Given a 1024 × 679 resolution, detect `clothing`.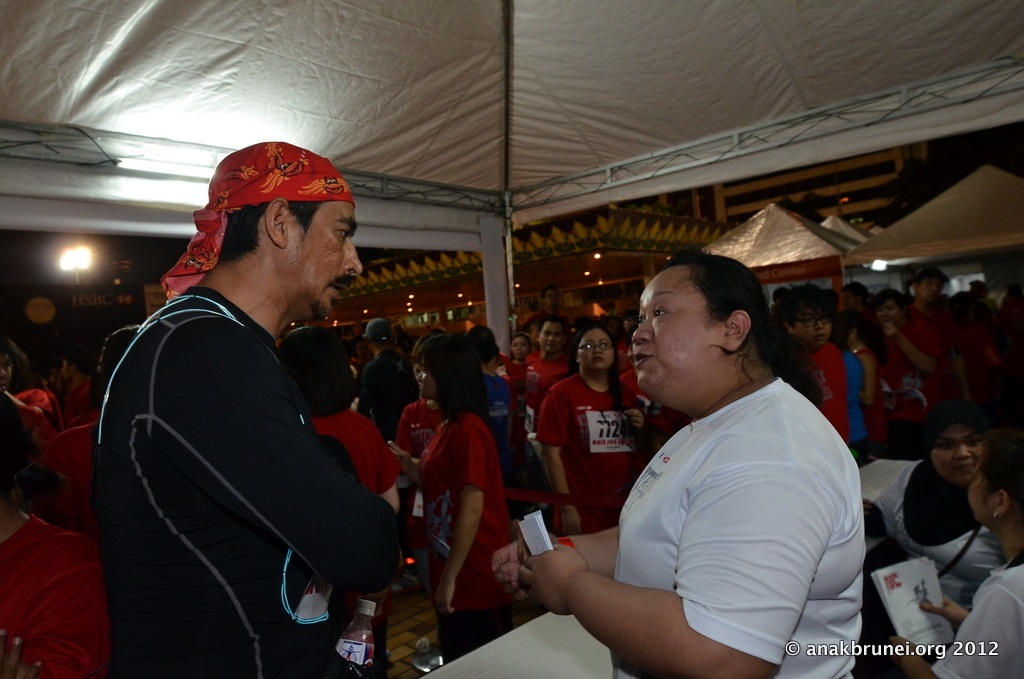
box(308, 407, 402, 501).
